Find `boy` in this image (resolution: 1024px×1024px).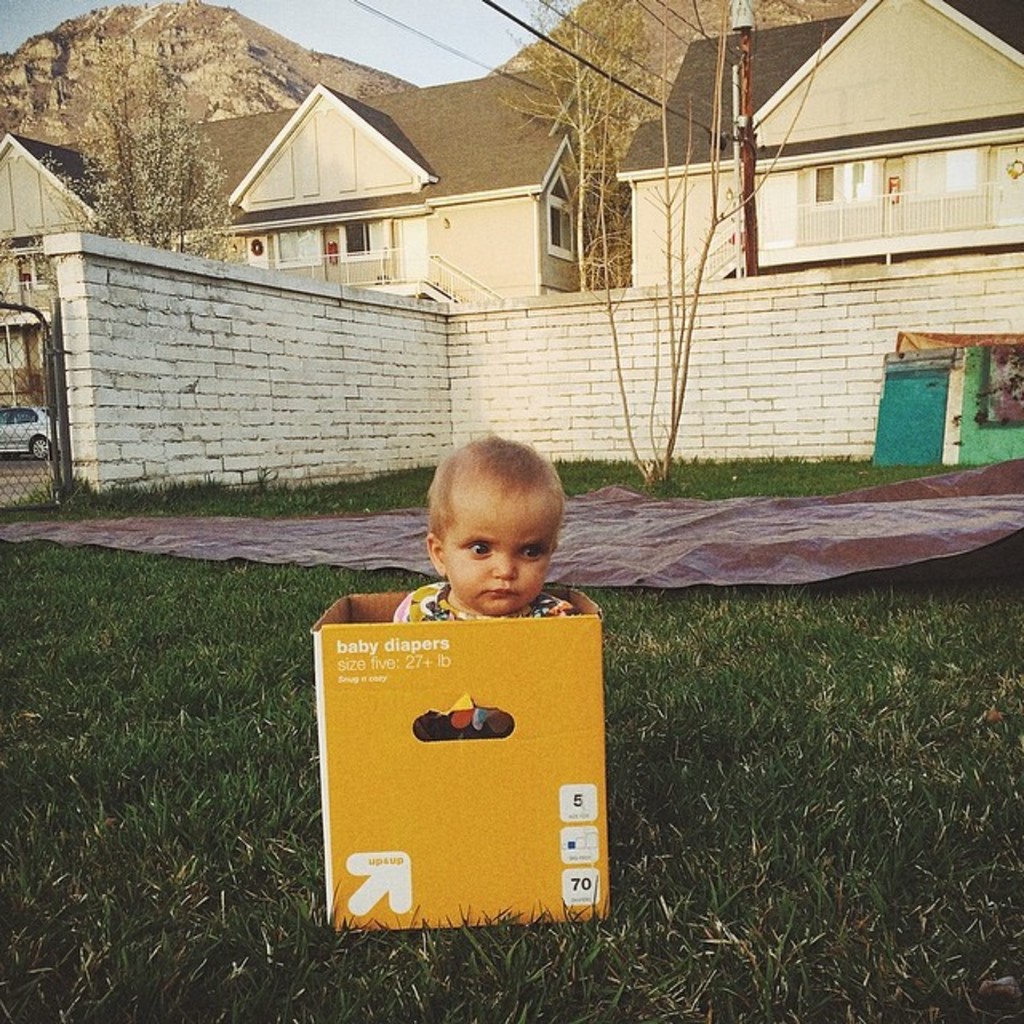
x1=390 y1=430 x2=581 y2=618.
